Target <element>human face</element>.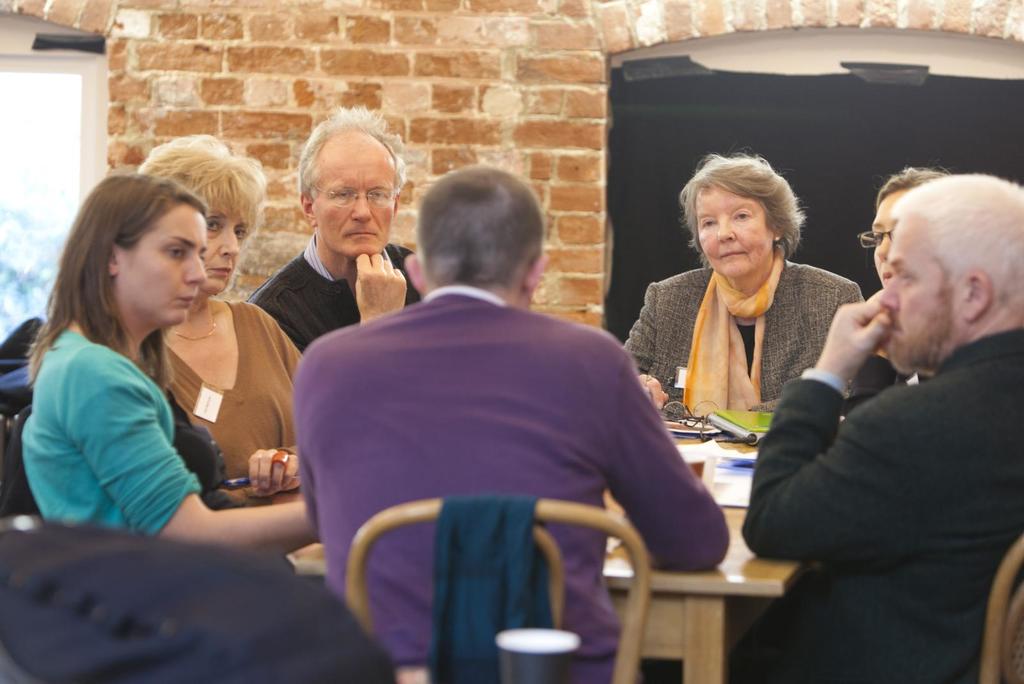
Target region: {"x1": 311, "y1": 139, "x2": 397, "y2": 257}.
